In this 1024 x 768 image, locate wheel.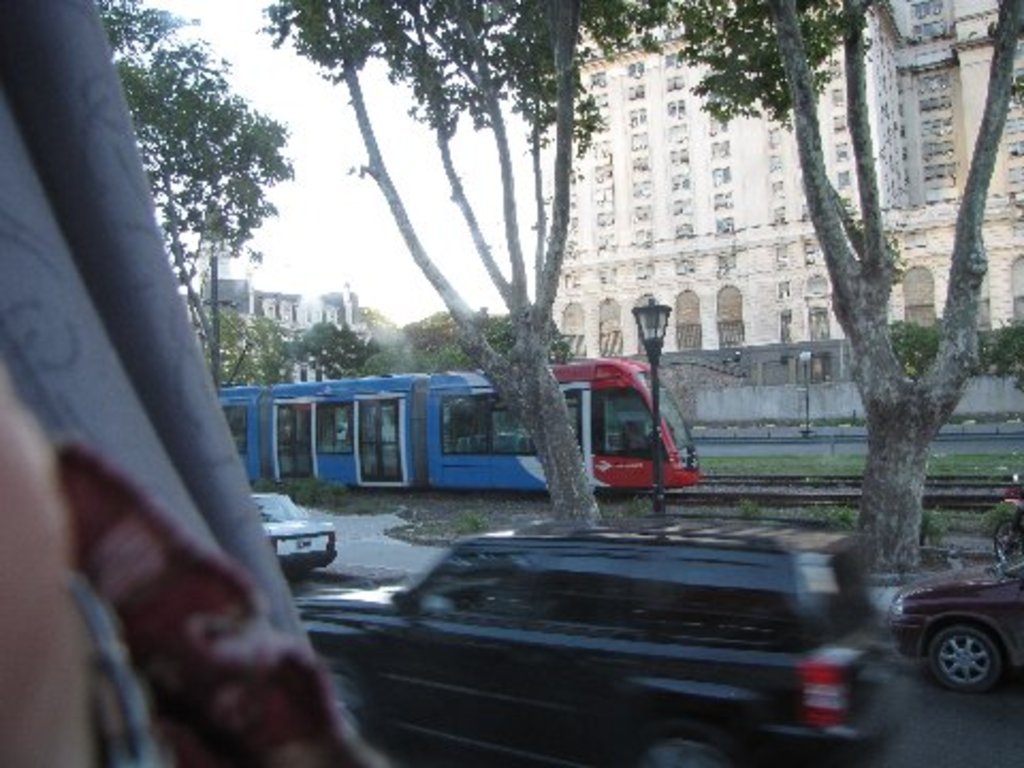
Bounding box: (x1=994, y1=521, x2=1022, y2=576).
